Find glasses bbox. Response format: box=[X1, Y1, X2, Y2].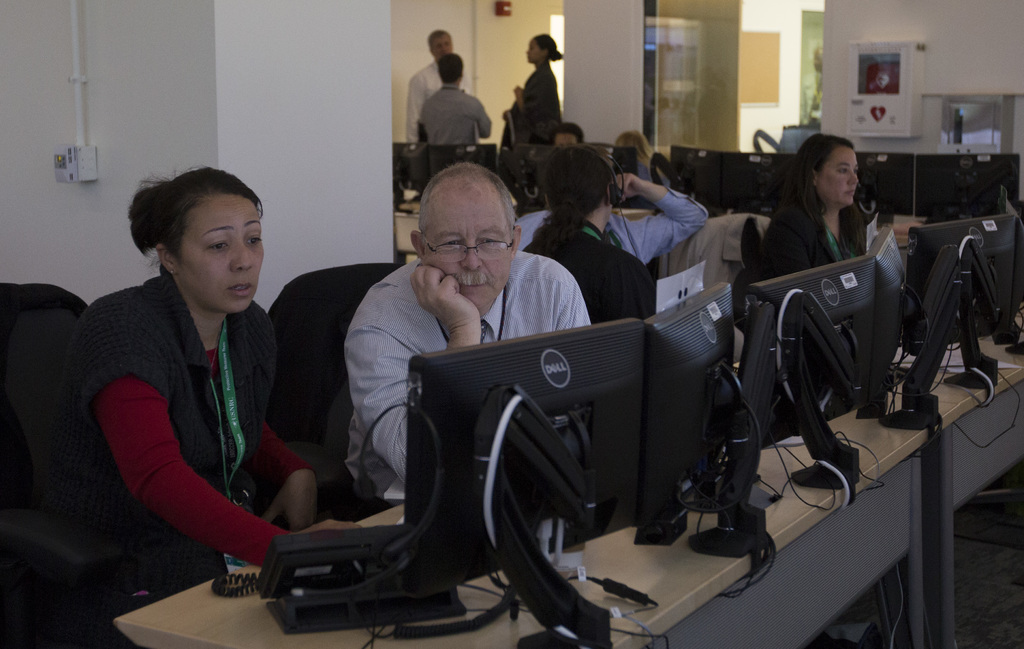
box=[430, 237, 528, 262].
